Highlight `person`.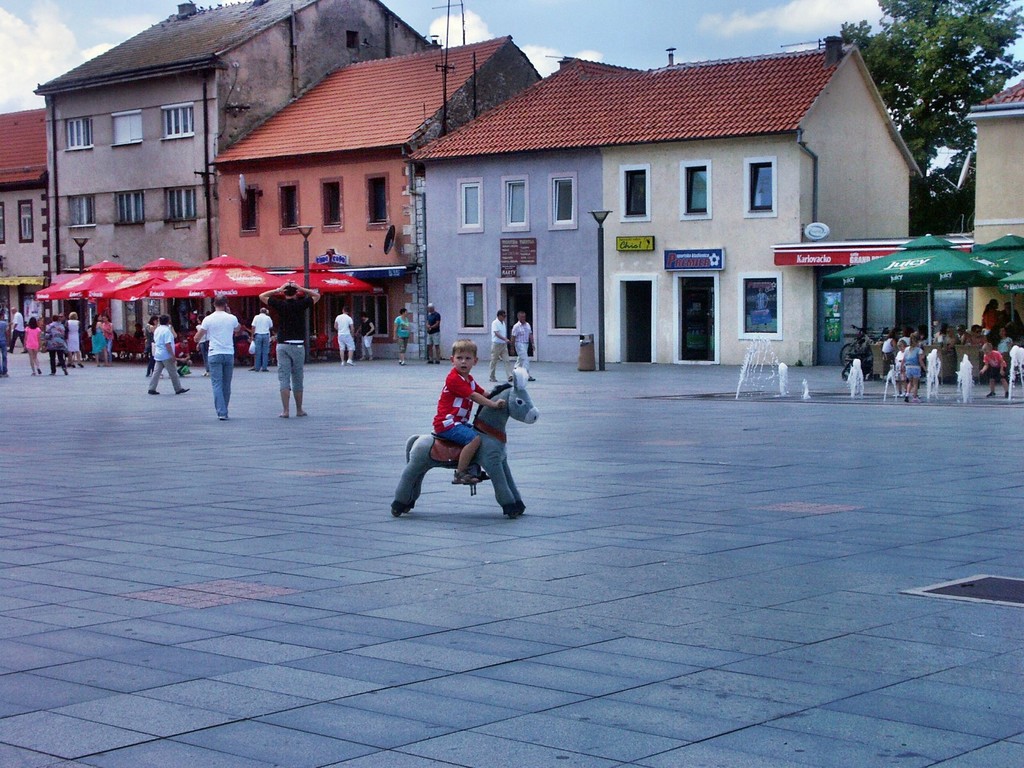
Highlighted region: <bbox>886, 338, 901, 406</bbox>.
